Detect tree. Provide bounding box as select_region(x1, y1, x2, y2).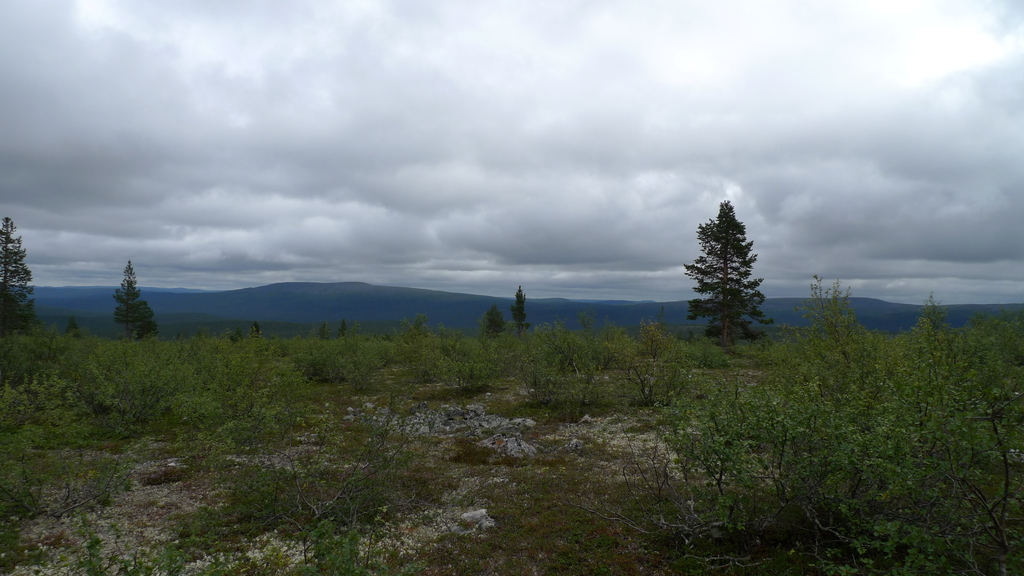
select_region(0, 212, 36, 340).
